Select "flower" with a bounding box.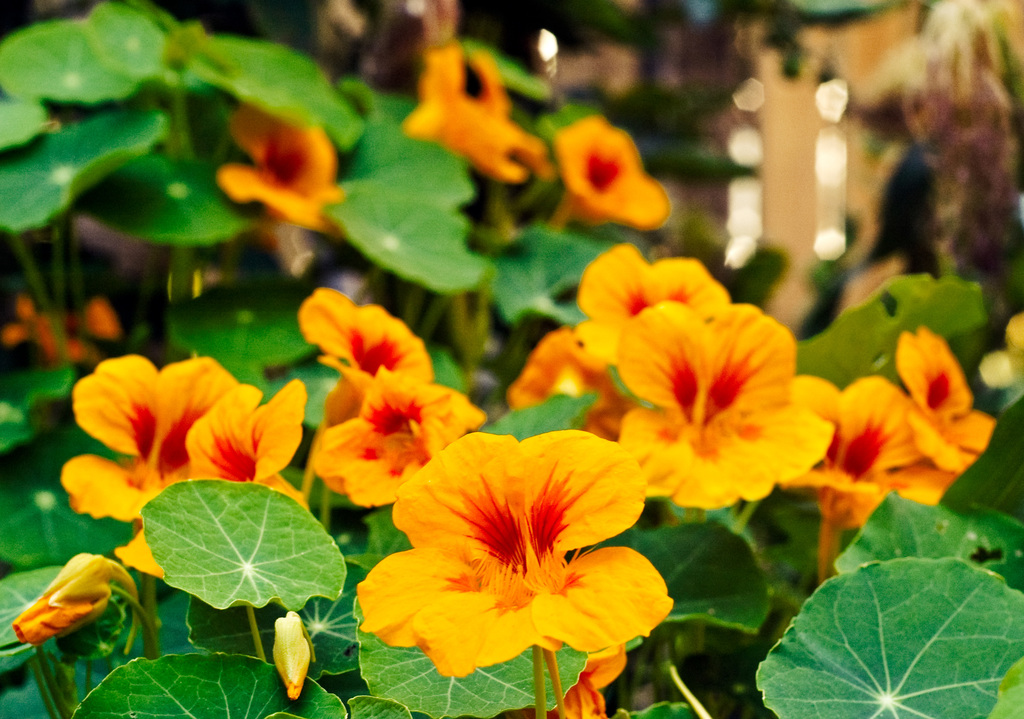
<region>295, 289, 429, 417</region>.
